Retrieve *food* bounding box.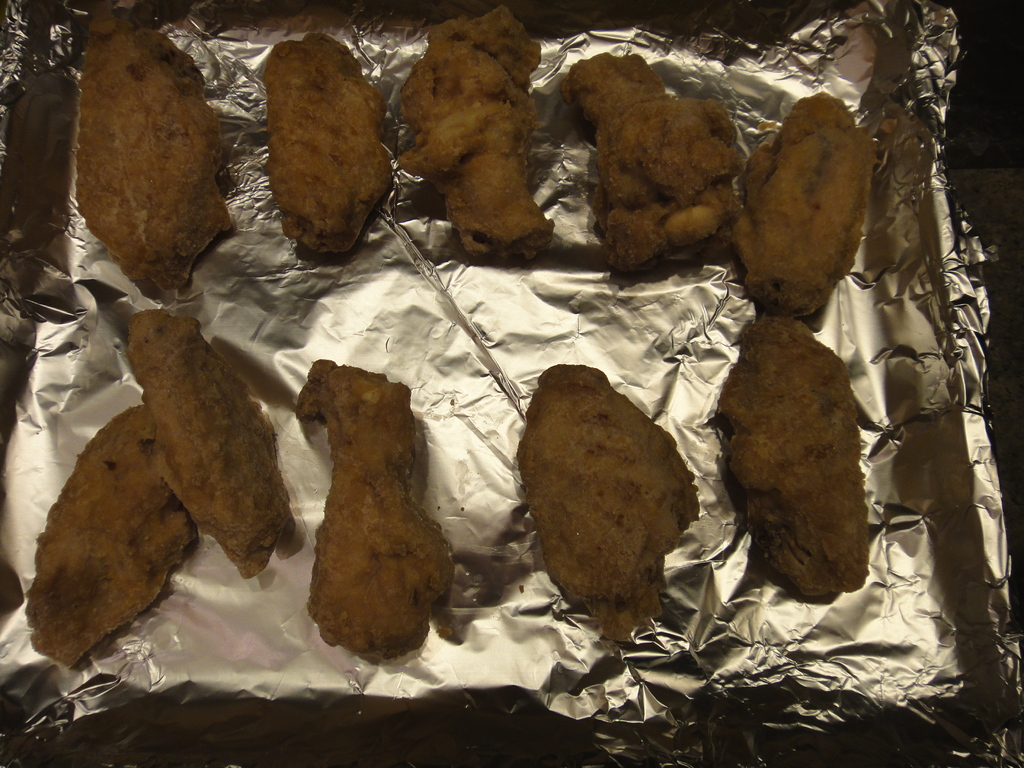
Bounding box: left=126, top=308, right=294, bottom=579.
